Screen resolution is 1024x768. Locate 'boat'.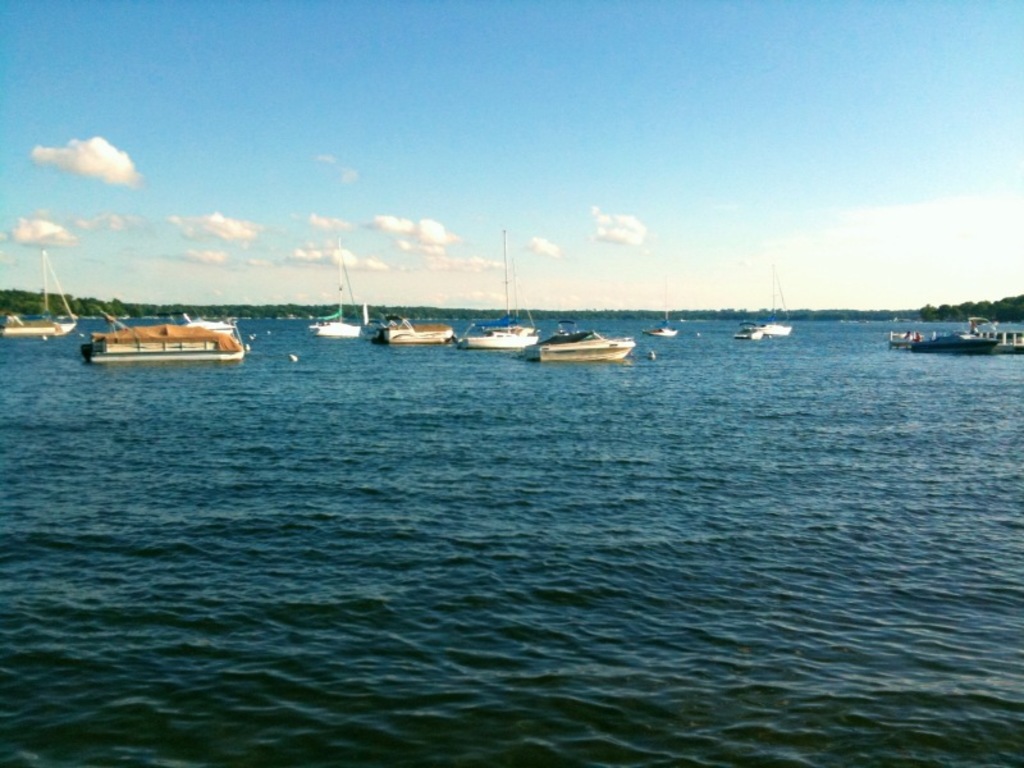
region(6, 260, 70, 346).
